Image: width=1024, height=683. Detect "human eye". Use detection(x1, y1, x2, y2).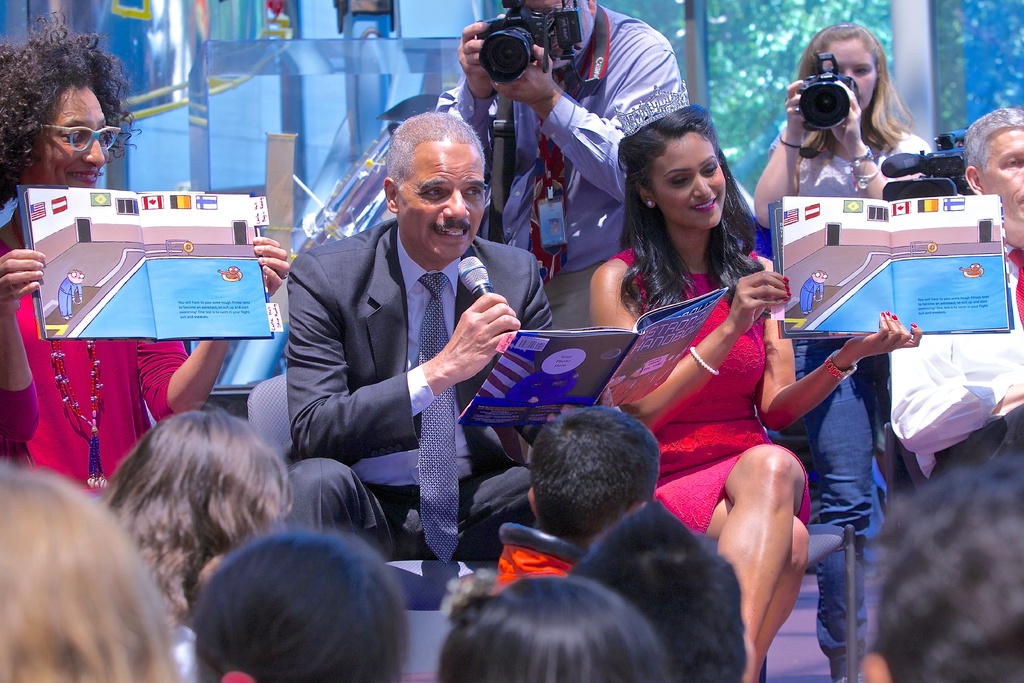
detection(853, 65, 868, 76).
